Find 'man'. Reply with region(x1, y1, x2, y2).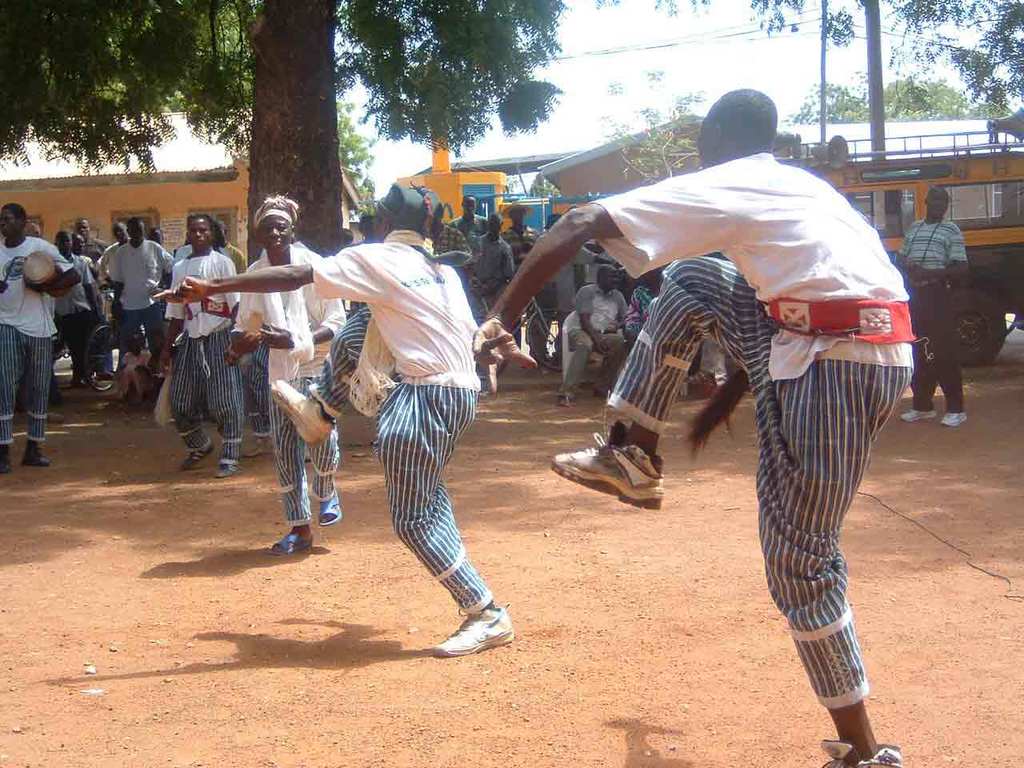
region(556, 261, 641, 409).
